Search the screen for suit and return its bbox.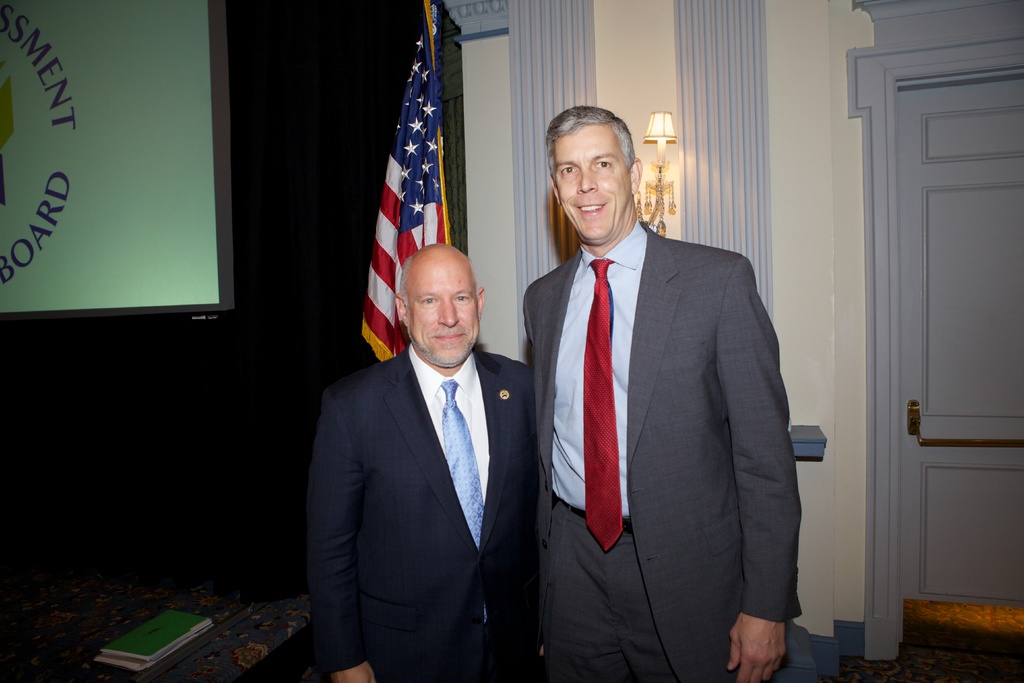
Found: {"left": 520, "top": 214, "right": 805, "bottom": 682}.
